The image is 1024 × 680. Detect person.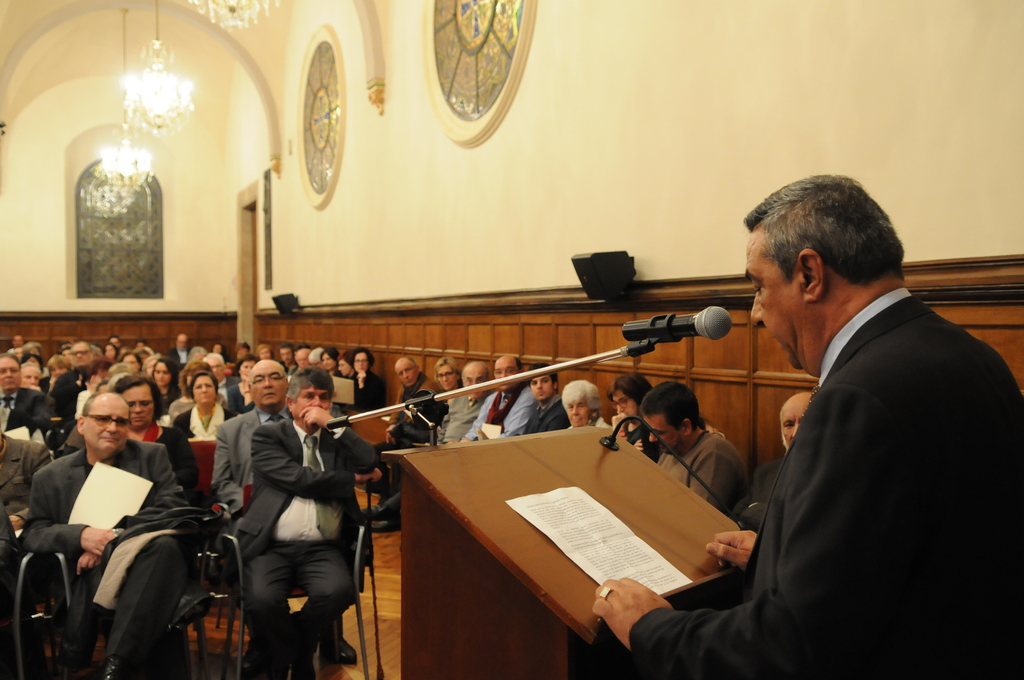
Detection: select_region(456, 355, 535, 445).
